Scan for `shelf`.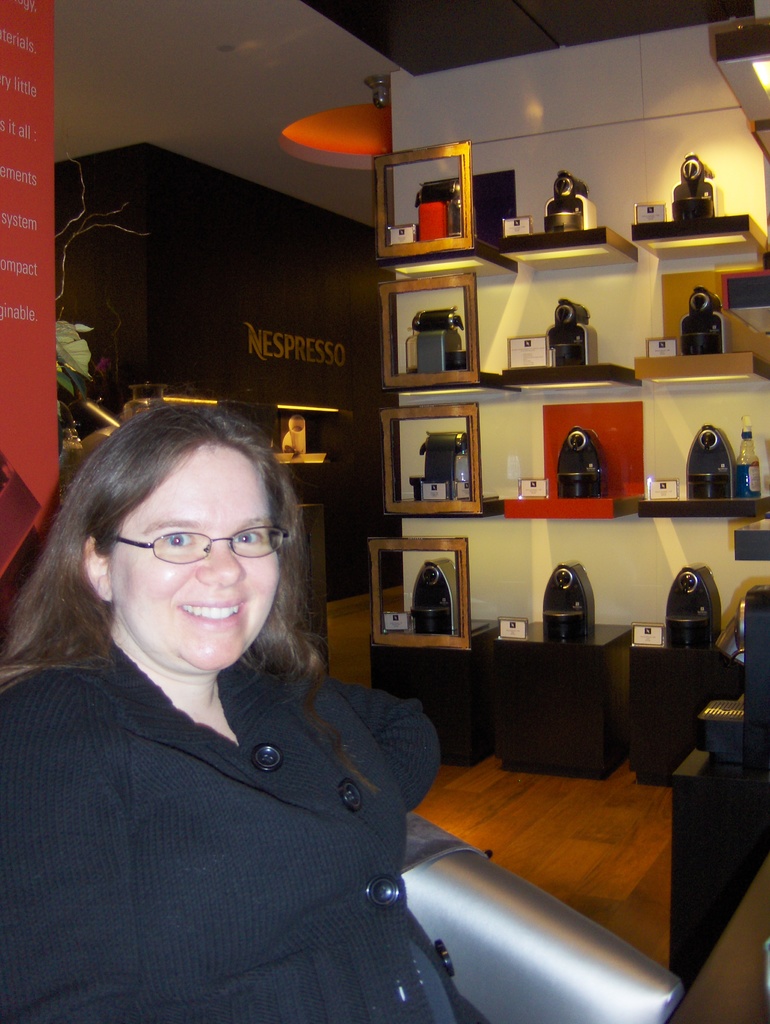
Scan result: BBox(634, 195, 769, 267).
